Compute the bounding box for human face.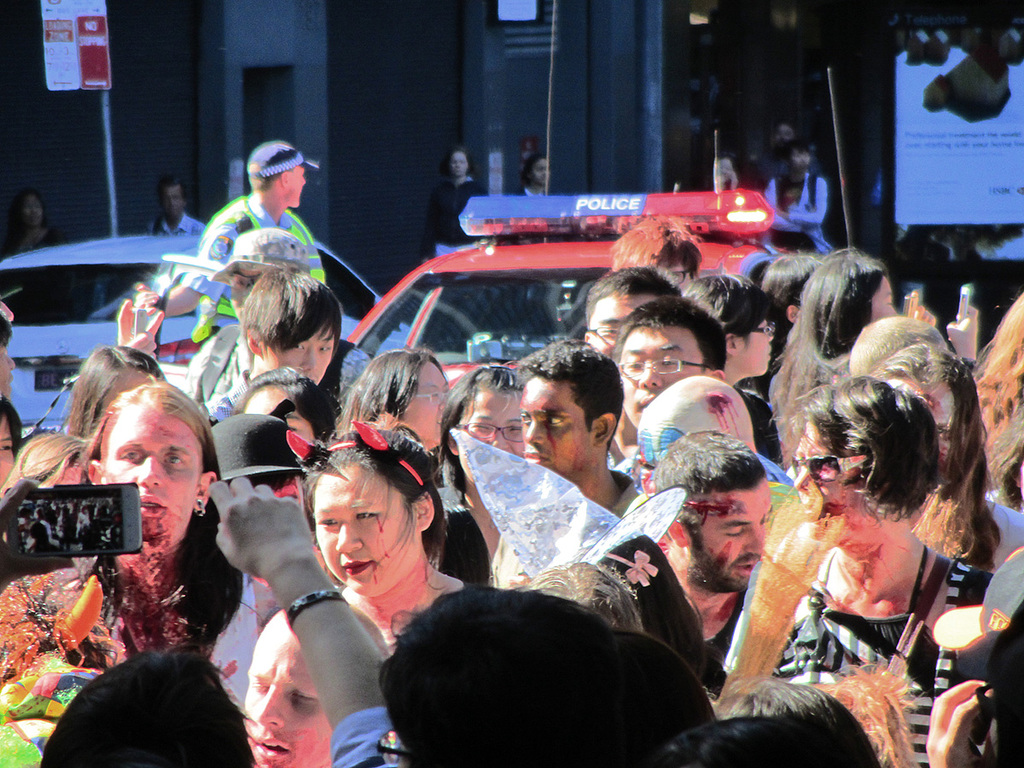
[397, 362, 449, 444].
